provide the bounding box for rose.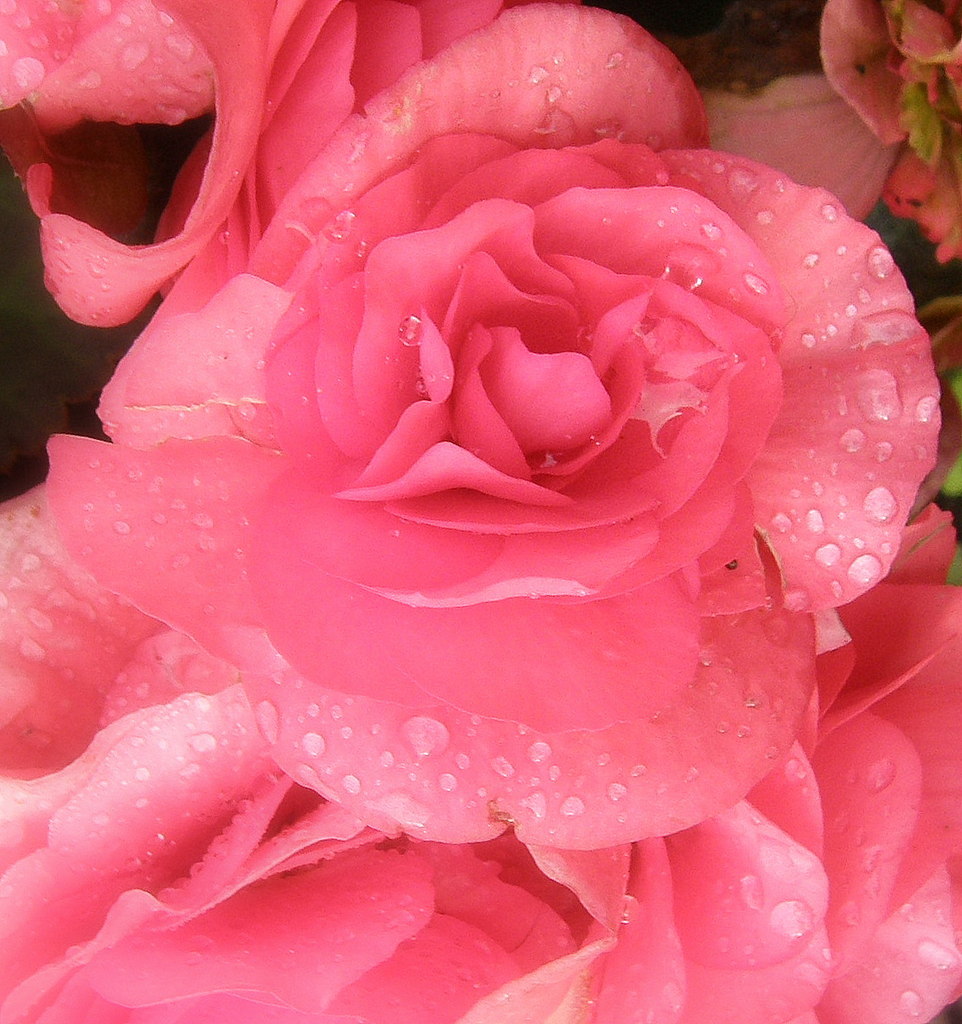
pyautogui.locateOnScreen(0, 0, 280, 333).
